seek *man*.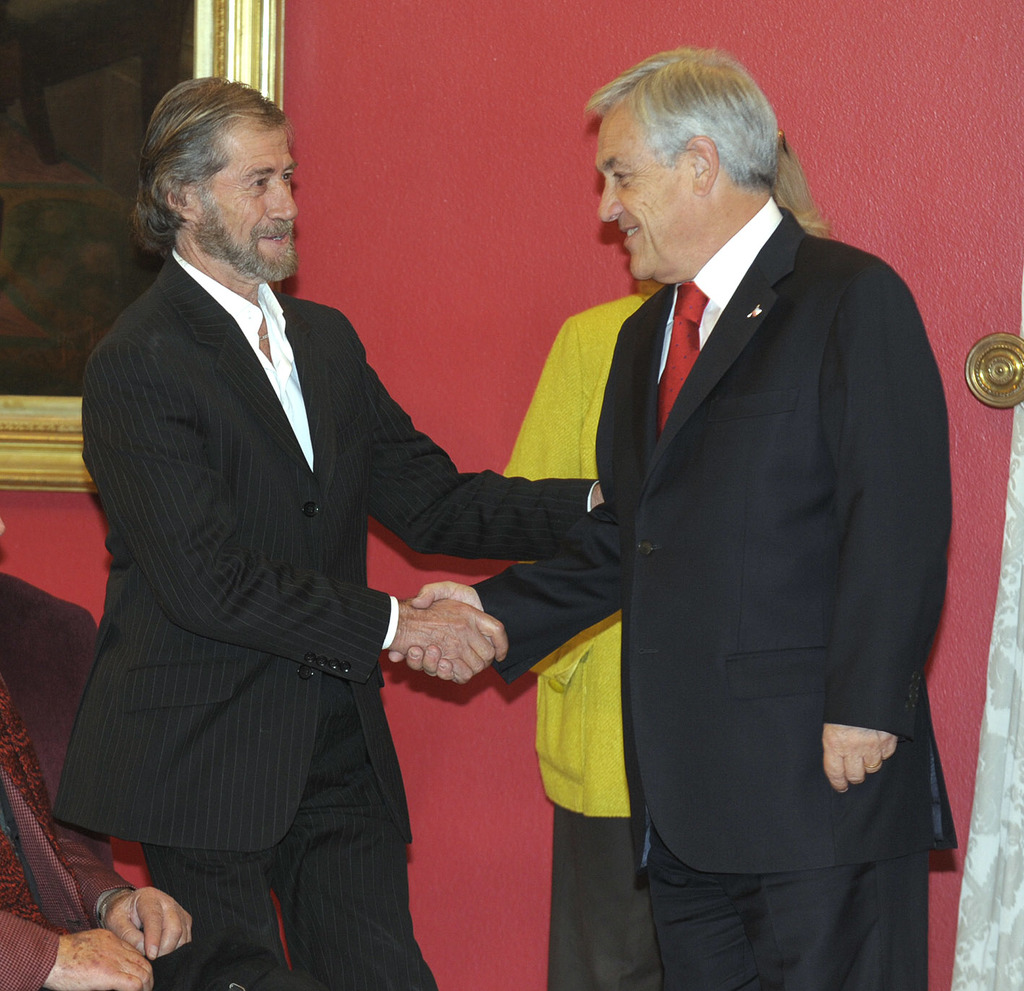
box(56, 74, 606, 990).
